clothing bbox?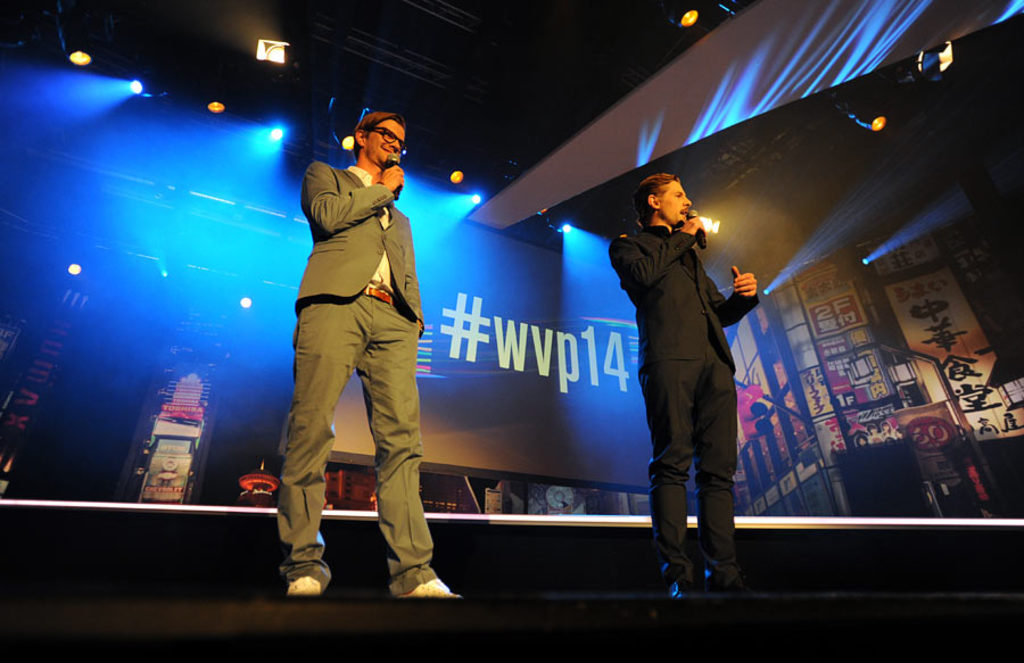
x1=266 y1=99 x2=423 y2=578
